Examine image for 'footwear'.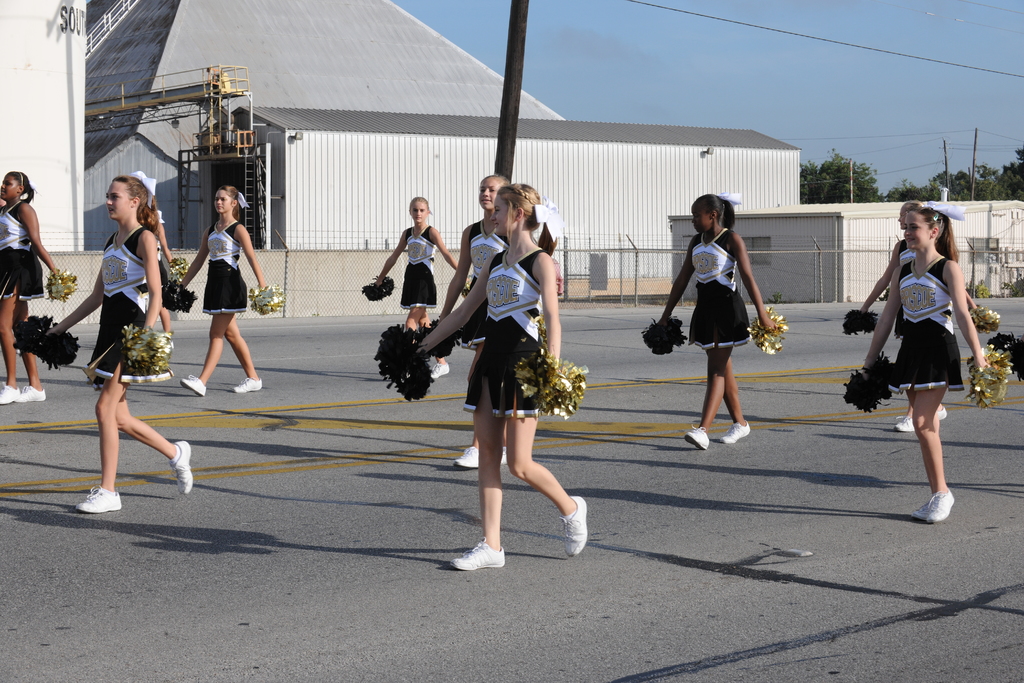
Examination result: [937,407,946,420].
